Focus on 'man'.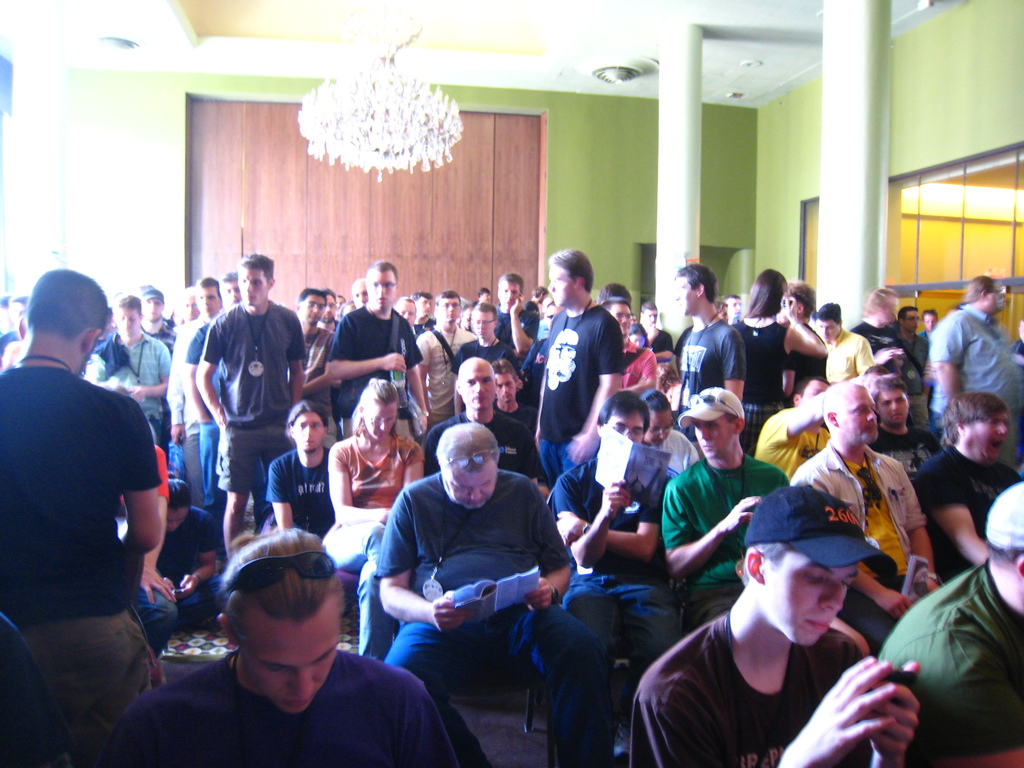
Focused at [left=628, top=479, right=927, bottom=767].
